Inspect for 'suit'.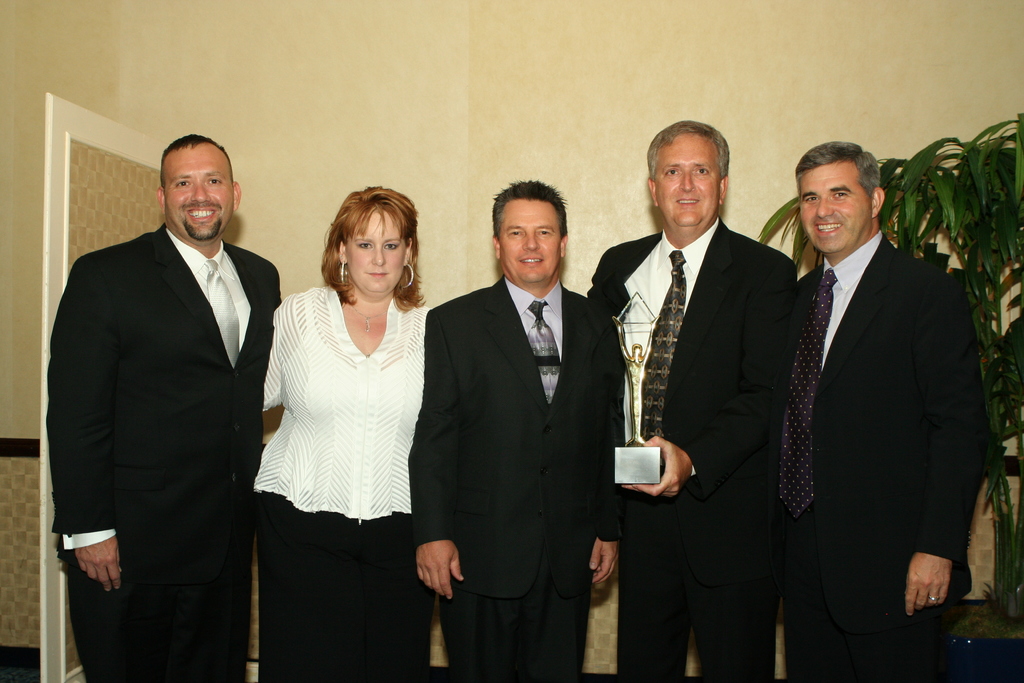
Inspection: (left=44, top=119, right=299, bottom=682).
